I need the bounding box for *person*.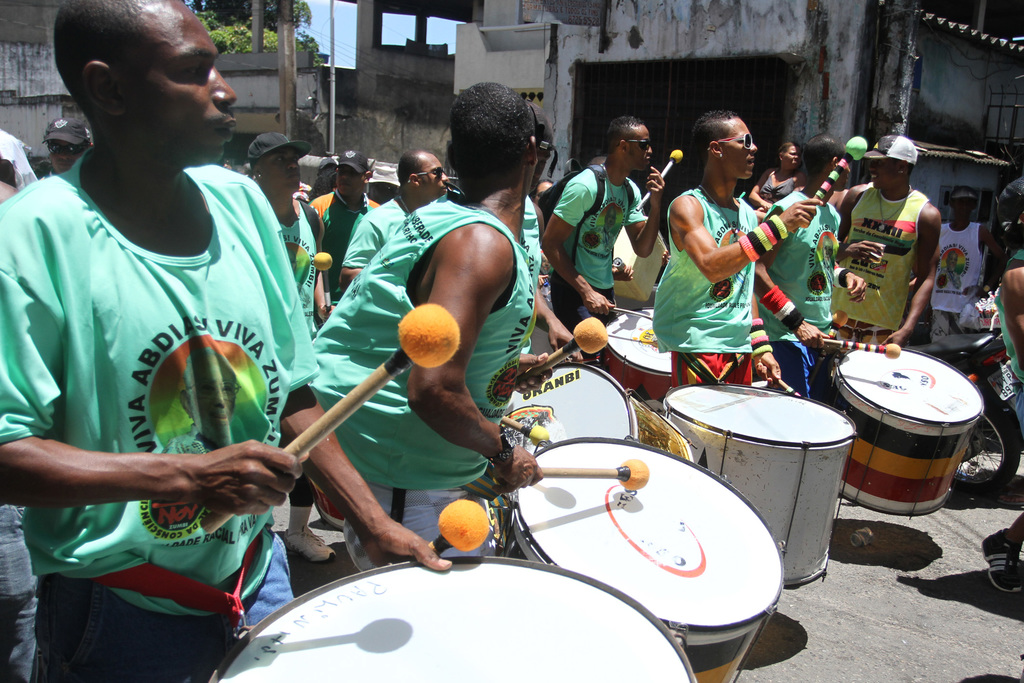
Here it is: pyautogui.locateOnScreen(244, 129, 333, 340).
